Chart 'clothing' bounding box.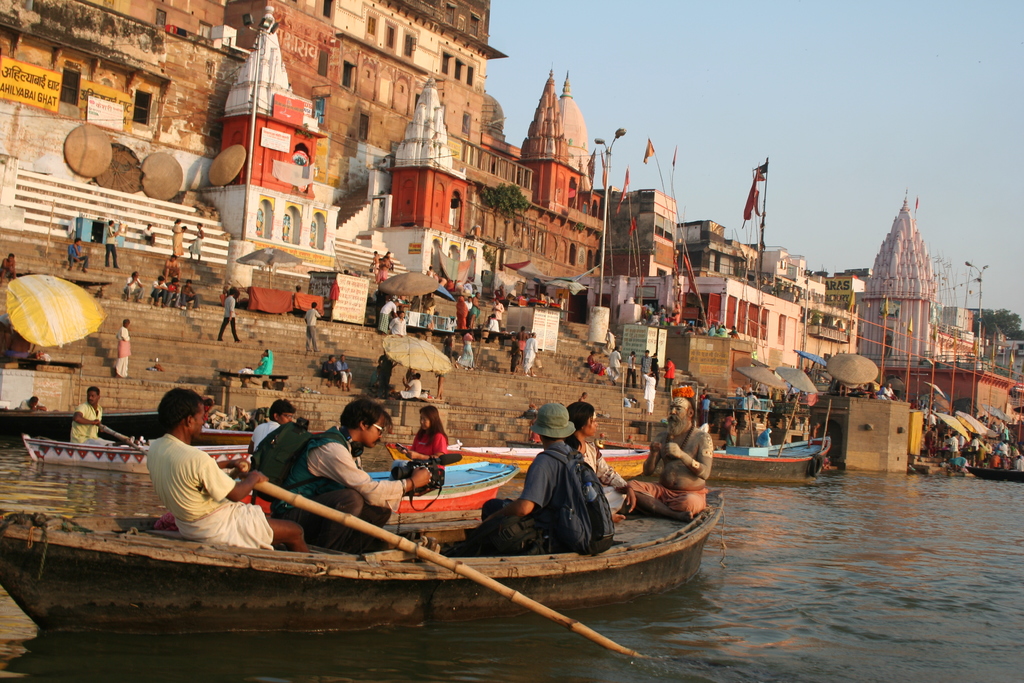
Charted: pyautogui.locateOnScreen(643, 372, 657, 415).
